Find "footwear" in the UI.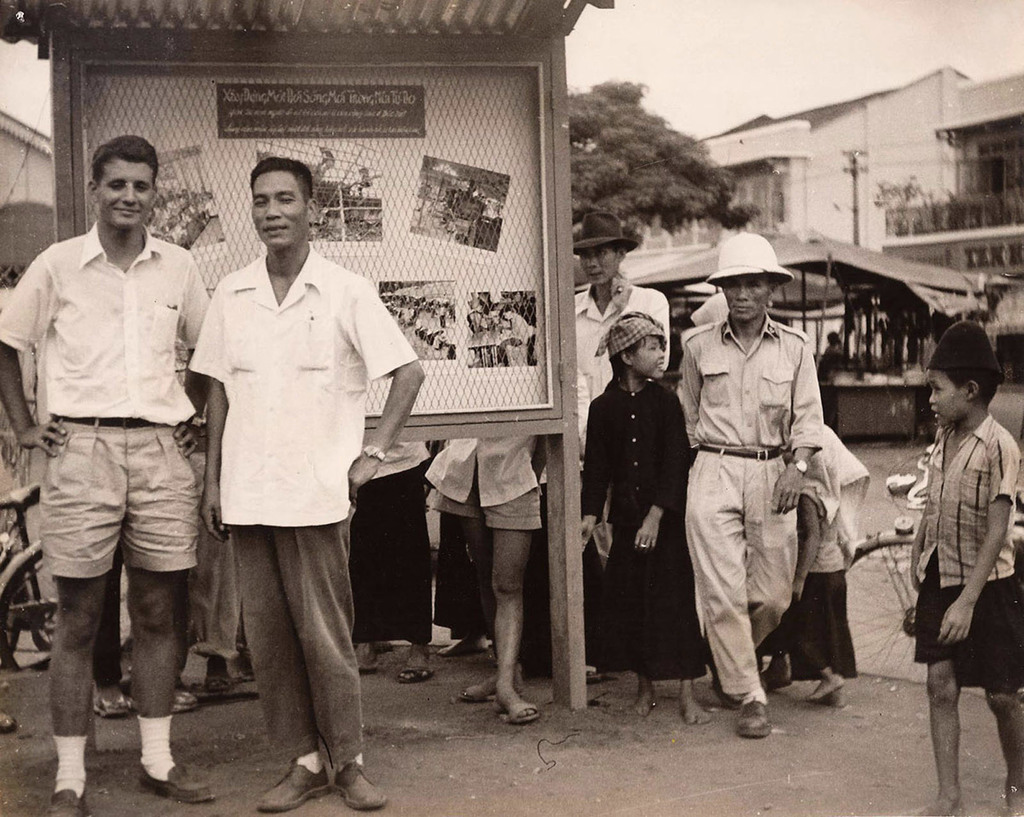
UI element at BBox(740, 702, 771, 738).
